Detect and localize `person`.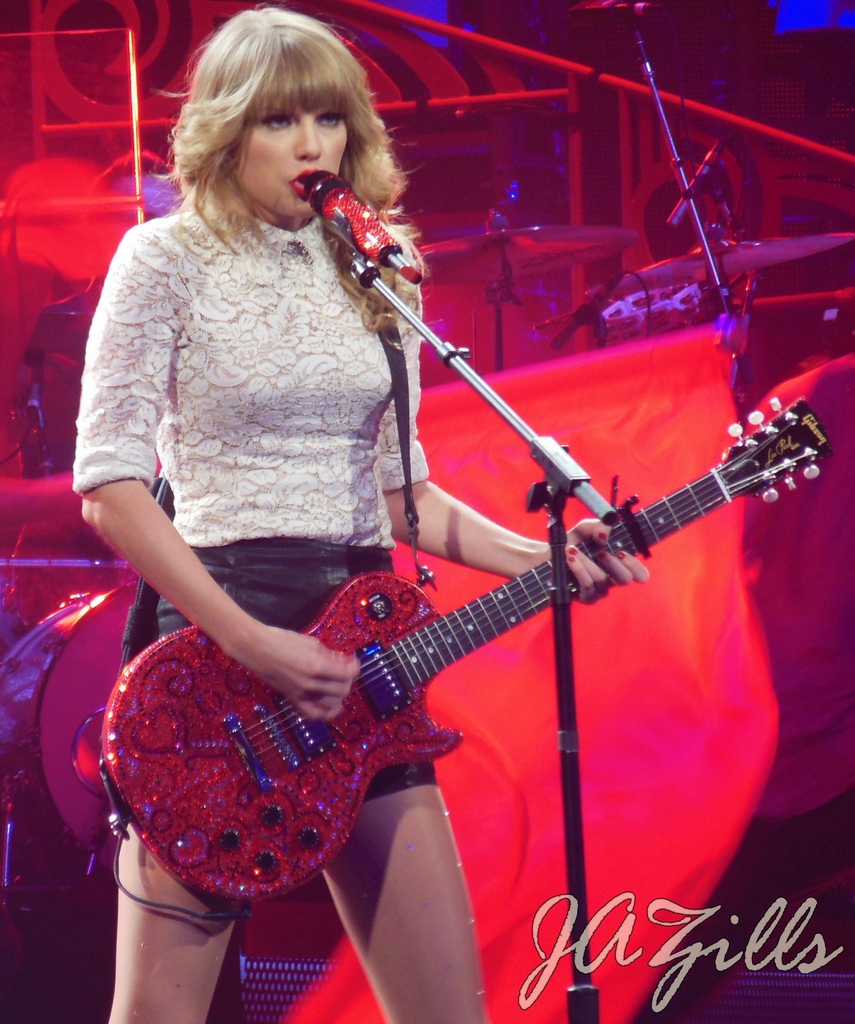
Localized at 63/1/653/1023.
